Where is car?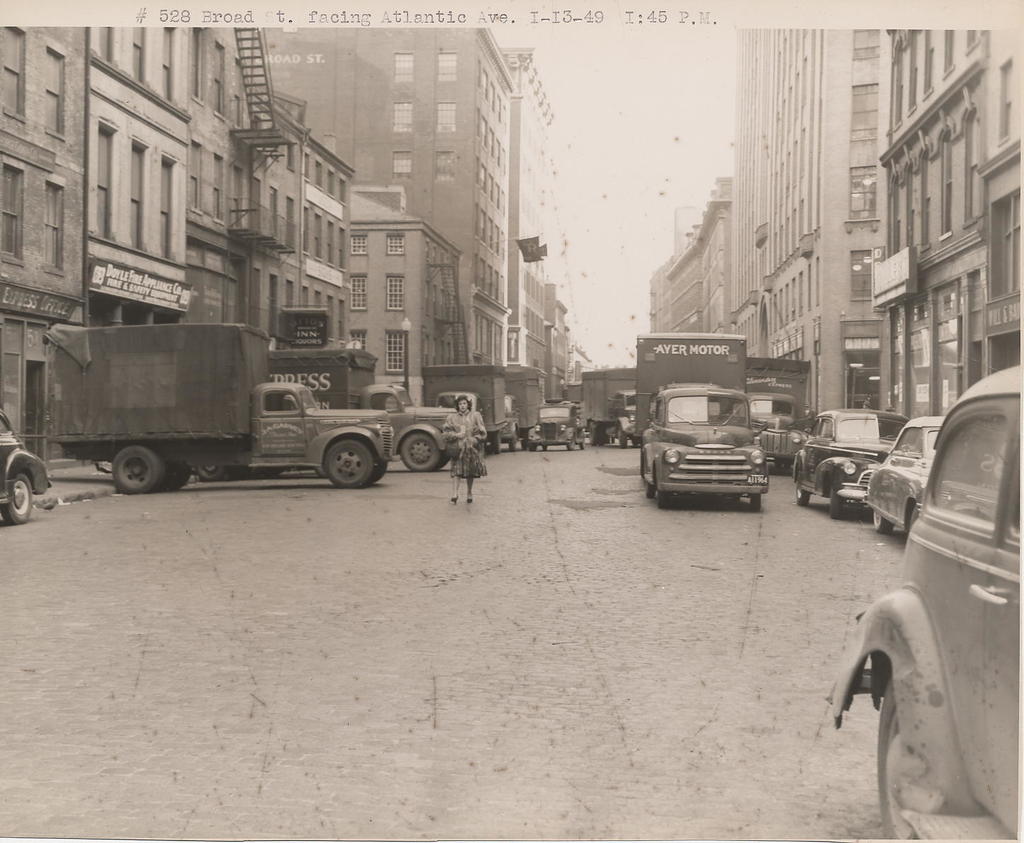
(789, 406, 907, 520).
